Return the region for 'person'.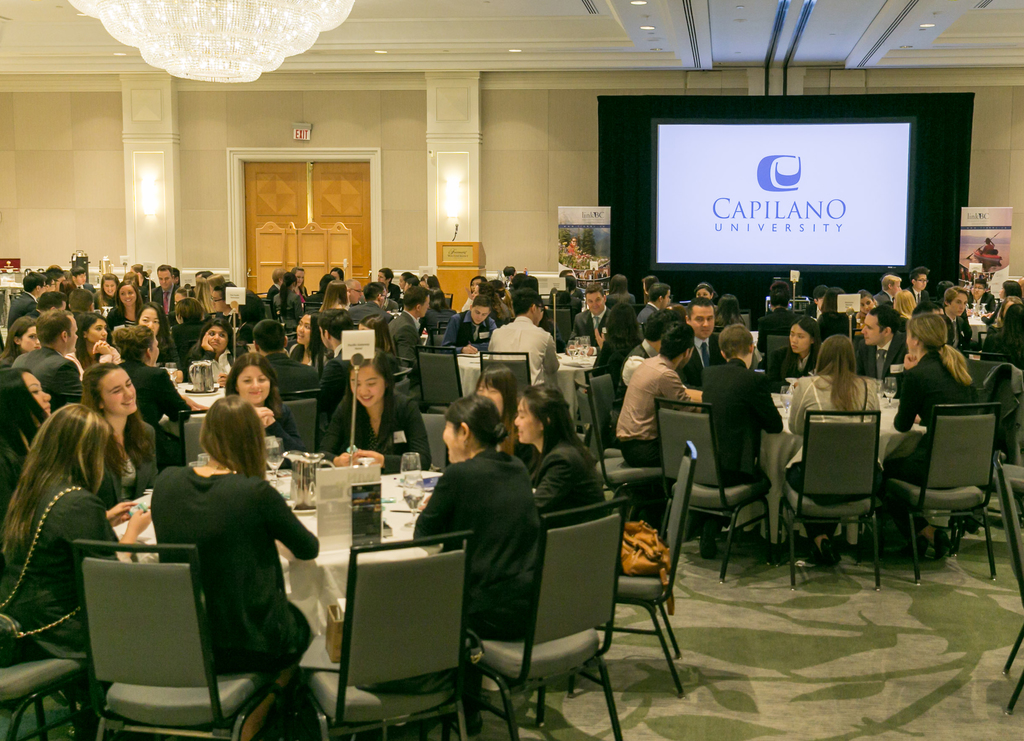
{"left": 770, "top": 312, "right": 824, "bottom": 387}.
